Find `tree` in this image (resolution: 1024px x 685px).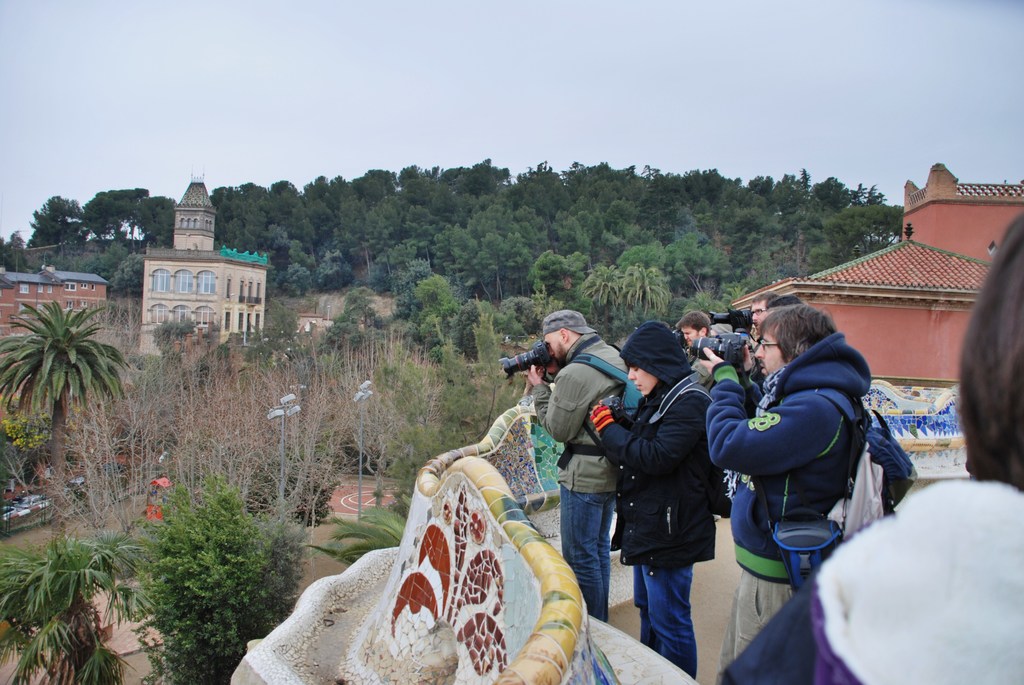
pyautogui.locateOnScreen(303, 172, 362, 241).
